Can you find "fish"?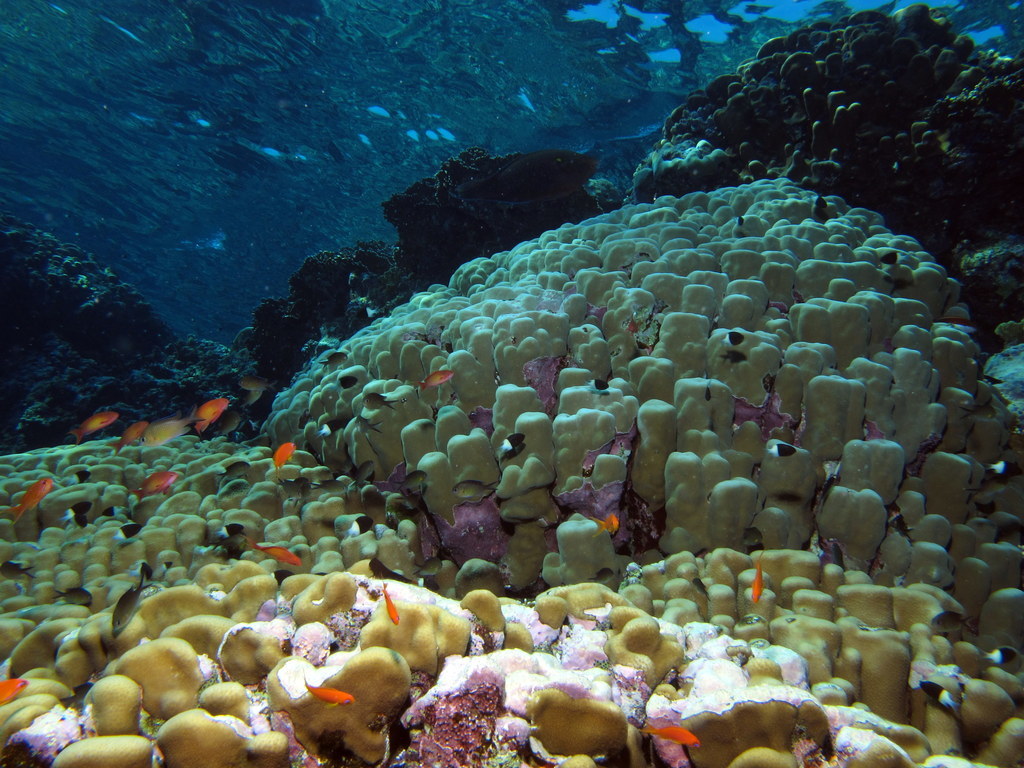
Yes, bounding box: BBox(769, 443, 797, 455).
